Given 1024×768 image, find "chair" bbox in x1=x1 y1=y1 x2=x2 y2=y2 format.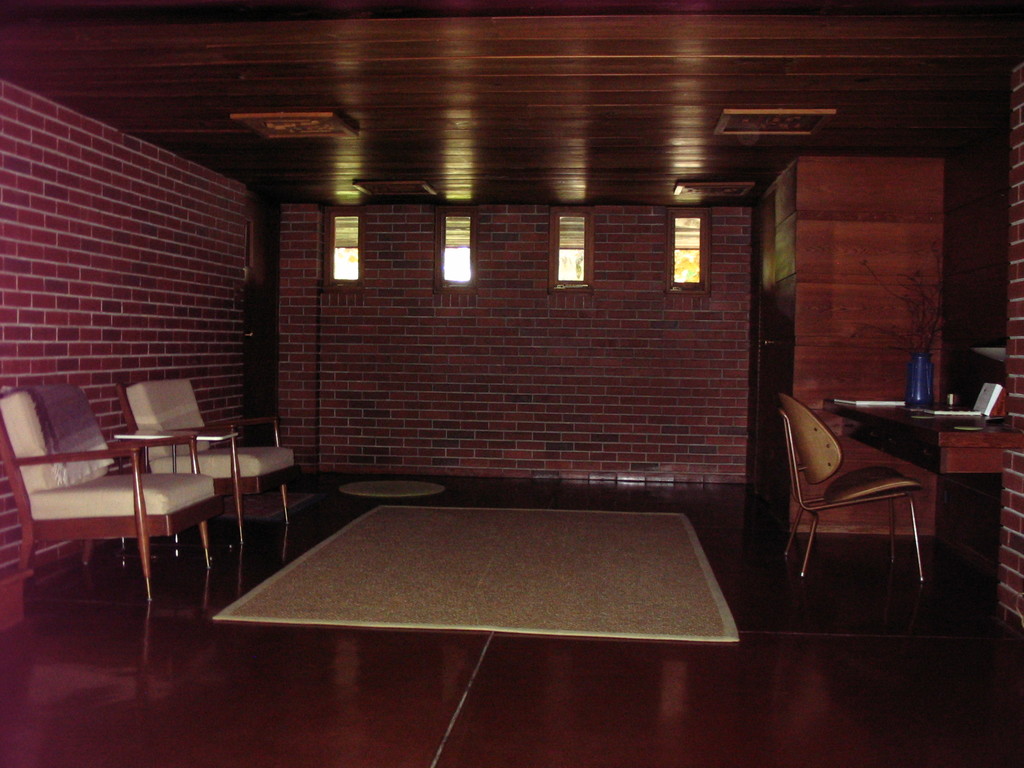
x1=118 y1=377 x2=297 y2=547.
